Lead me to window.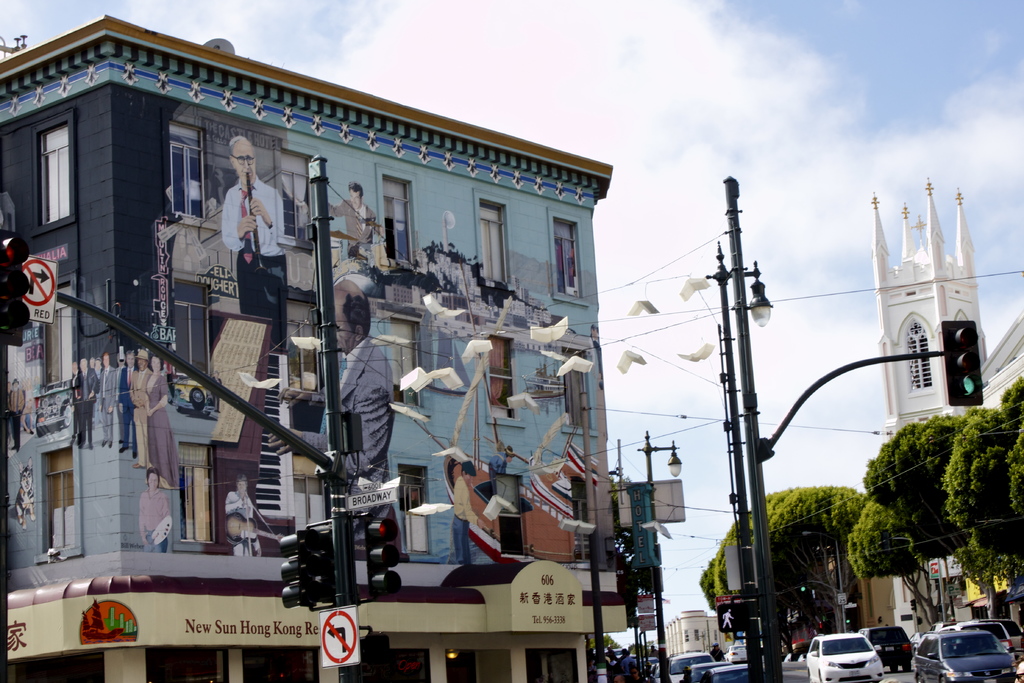
Lead to (694,629,702,641).
